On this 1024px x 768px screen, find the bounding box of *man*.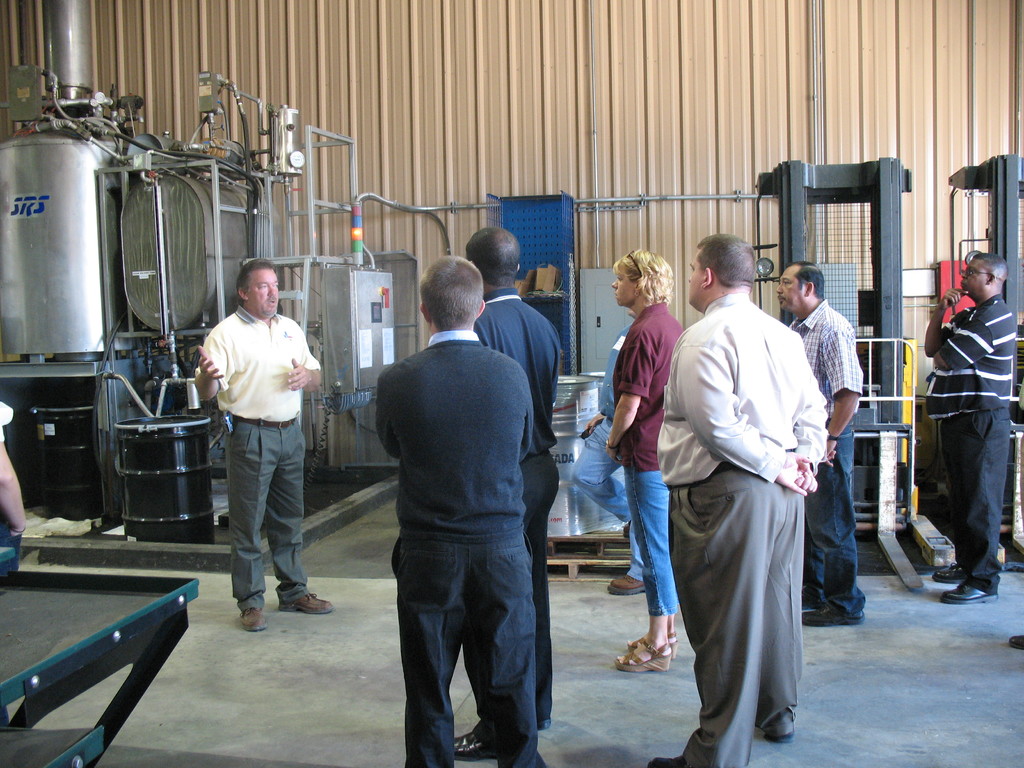
Bounding box: [left=374, top=254, right=541, bottom=767].
